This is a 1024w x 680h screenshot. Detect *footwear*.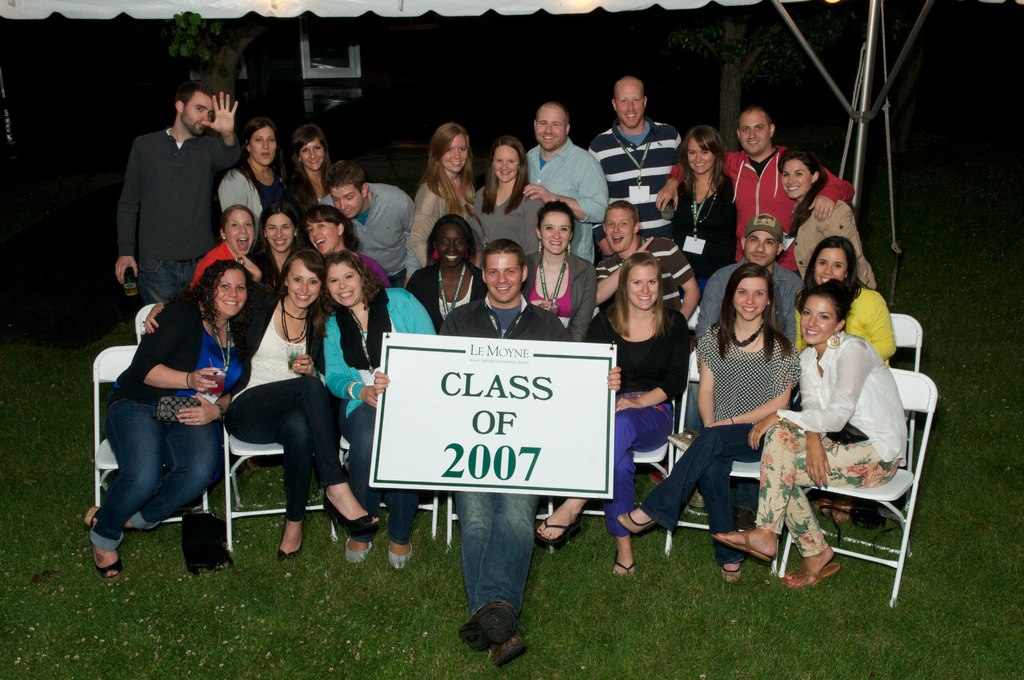
{"x1": 777, "y1": 563, "x2": 843, "y2": 592}.
